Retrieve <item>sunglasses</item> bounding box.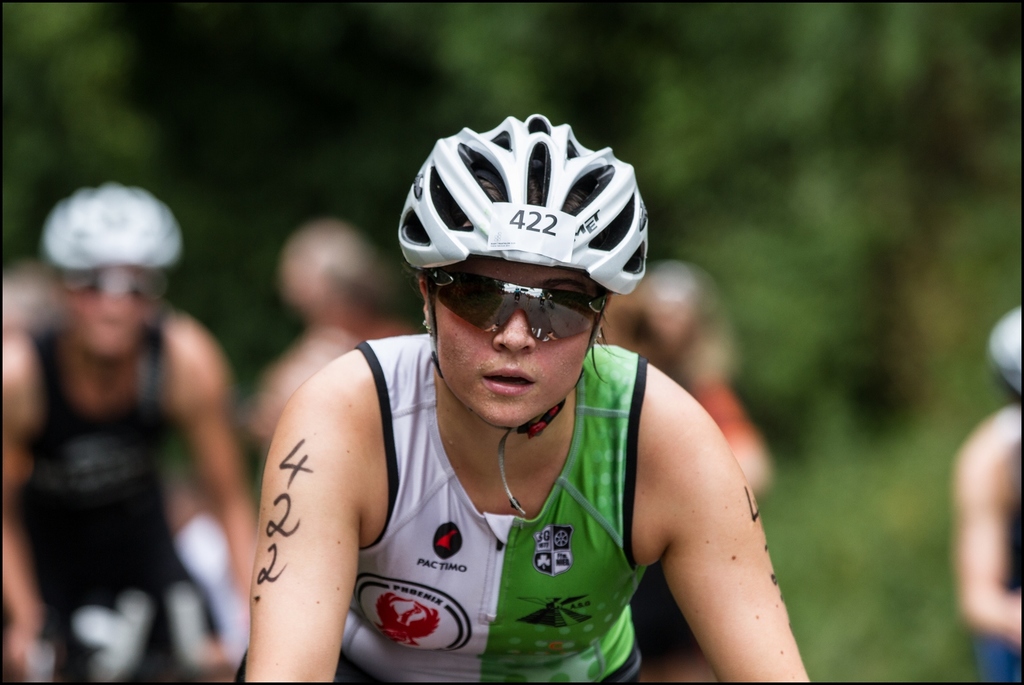
Bounding box: select_region(429, 269, 616, 346).
